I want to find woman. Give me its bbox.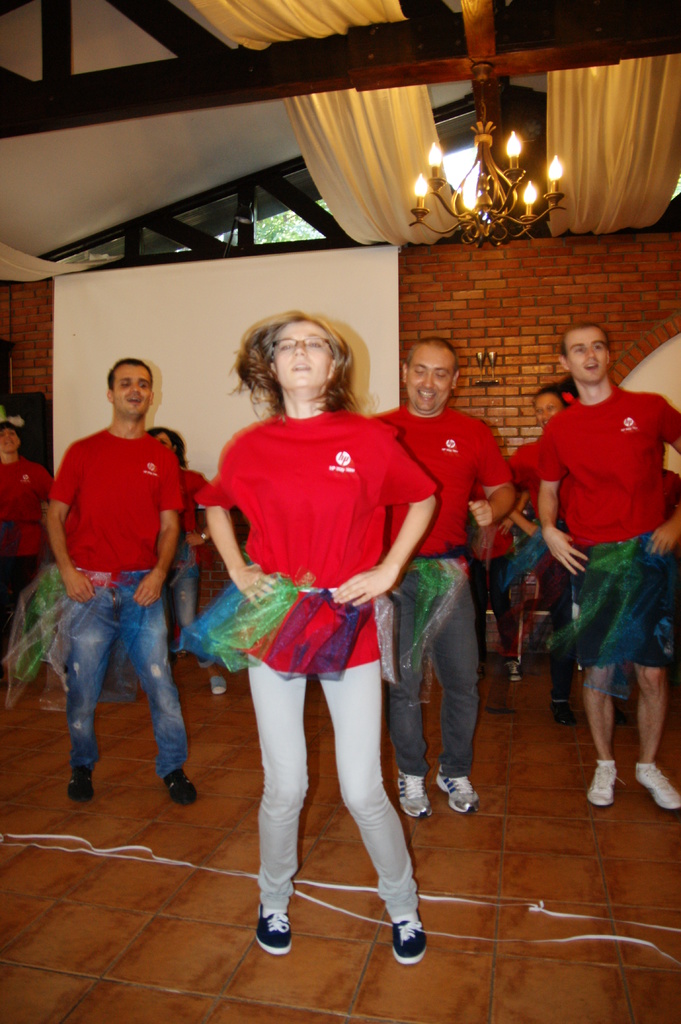
145 426 234 696.
